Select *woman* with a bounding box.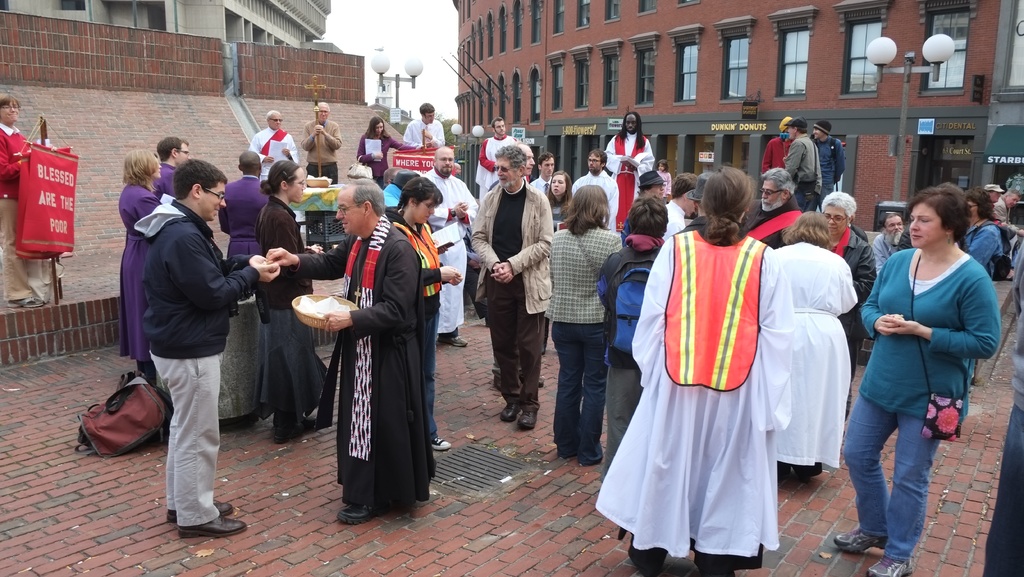
left=820, top=189, right=875, bottom=420.
